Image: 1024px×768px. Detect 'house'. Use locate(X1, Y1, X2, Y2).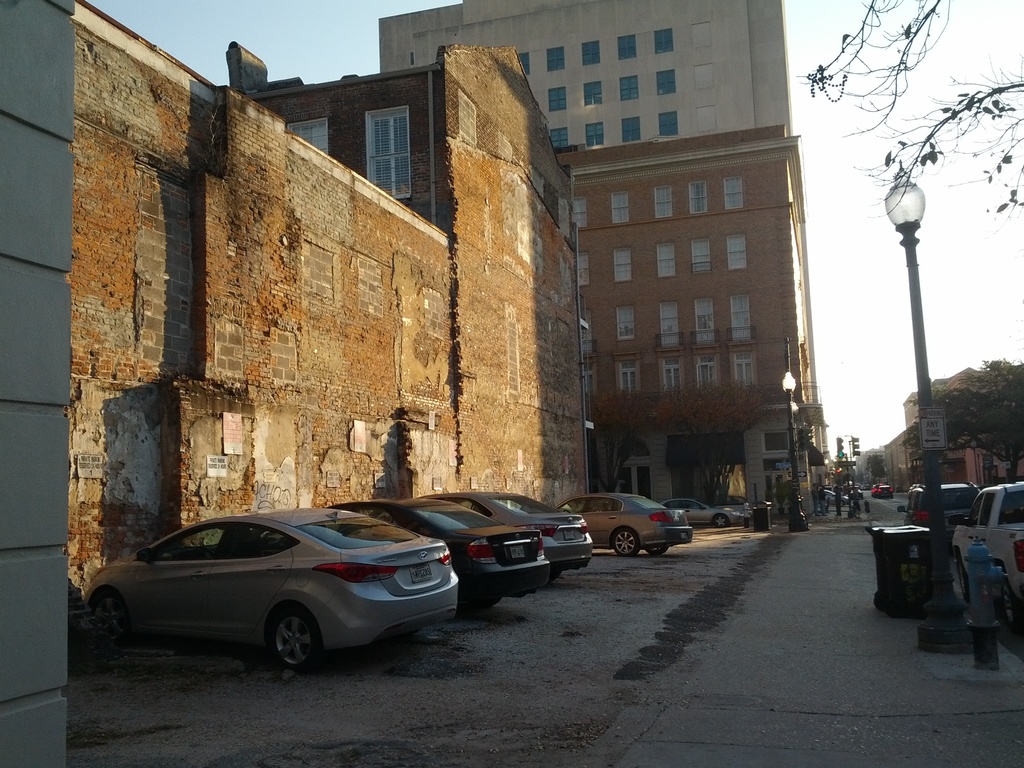
locate(227, 28, 607, 511).
